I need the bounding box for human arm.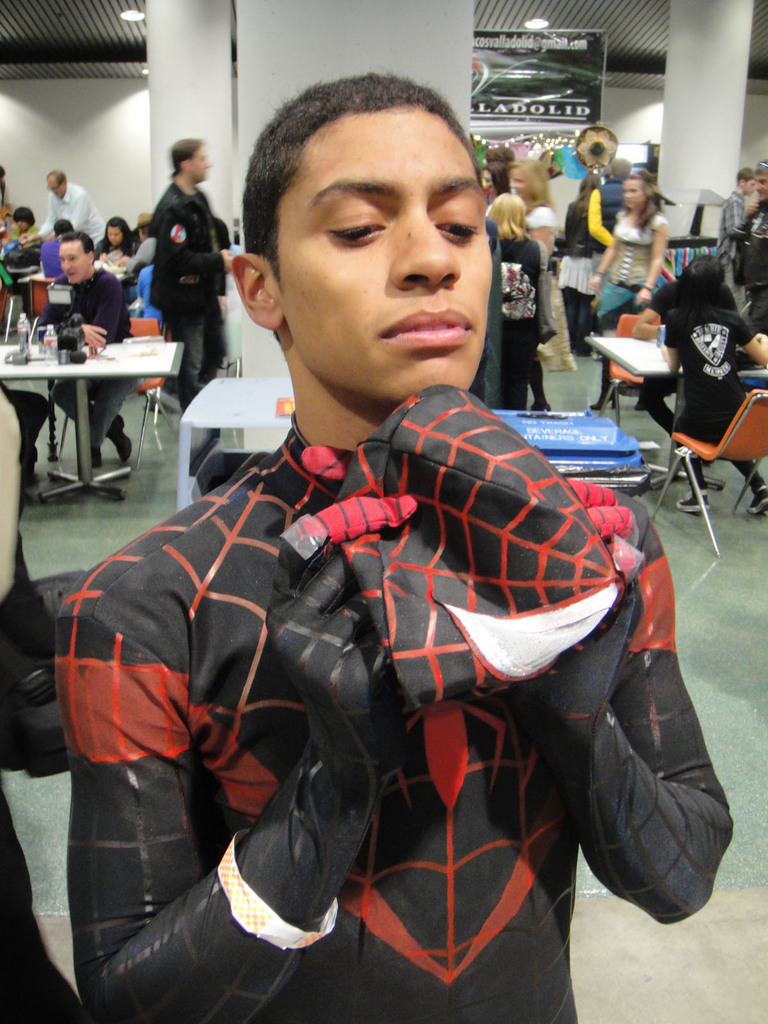
Here it is: [x1=543, y1=472, x2=733, y2=914].
